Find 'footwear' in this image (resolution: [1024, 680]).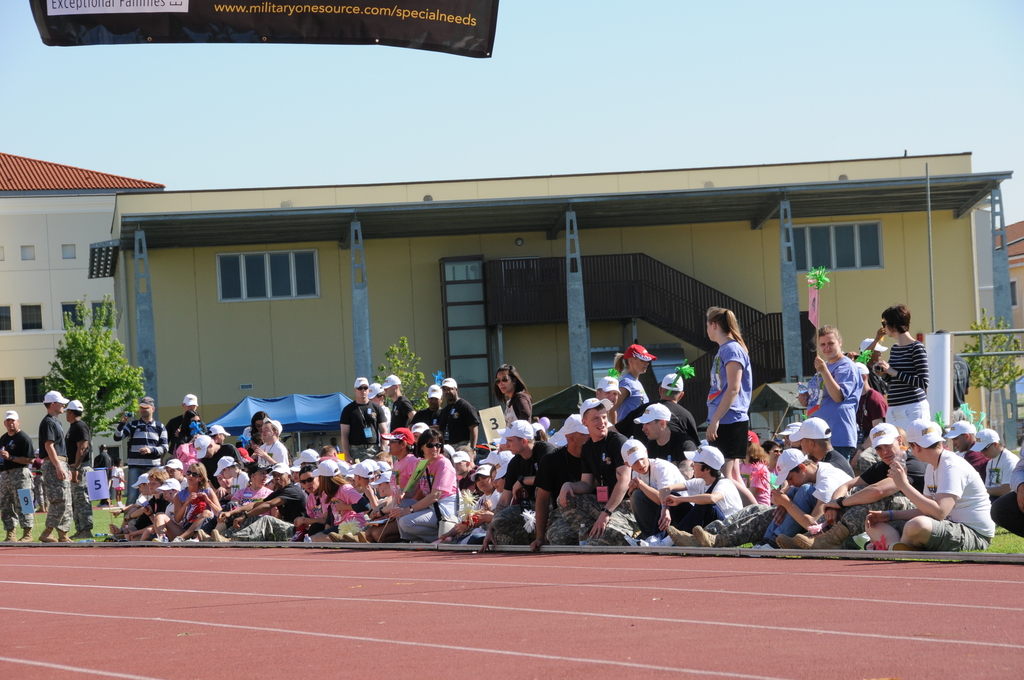
box(12, 528, 36, 544).
